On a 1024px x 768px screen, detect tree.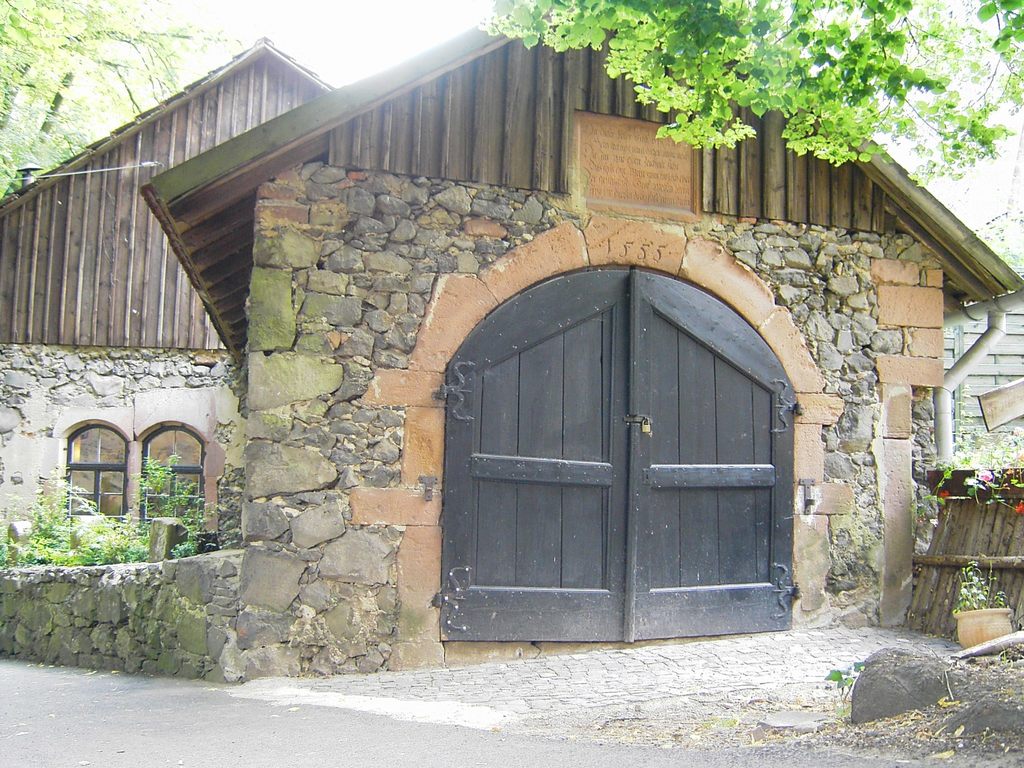
{"left": 474, "top": 0, "right": 1023, "bottom": 168}.
